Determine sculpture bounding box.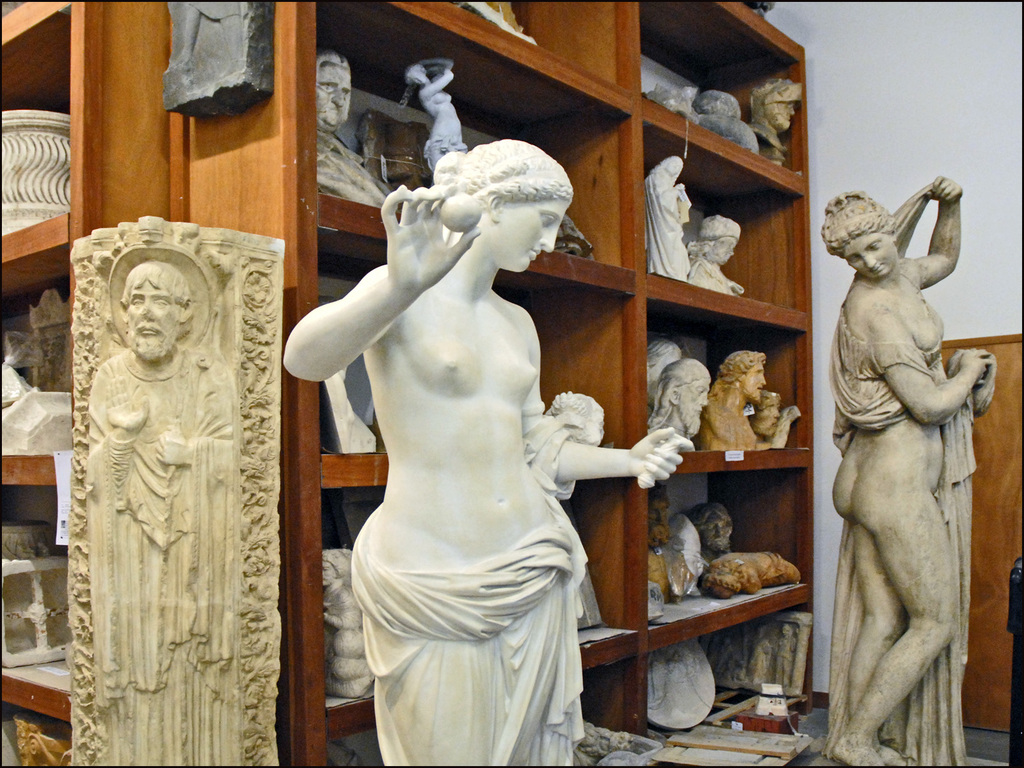
Determined: {"left": 689, "top": 216, "right": 749, "bottom": 298}.
